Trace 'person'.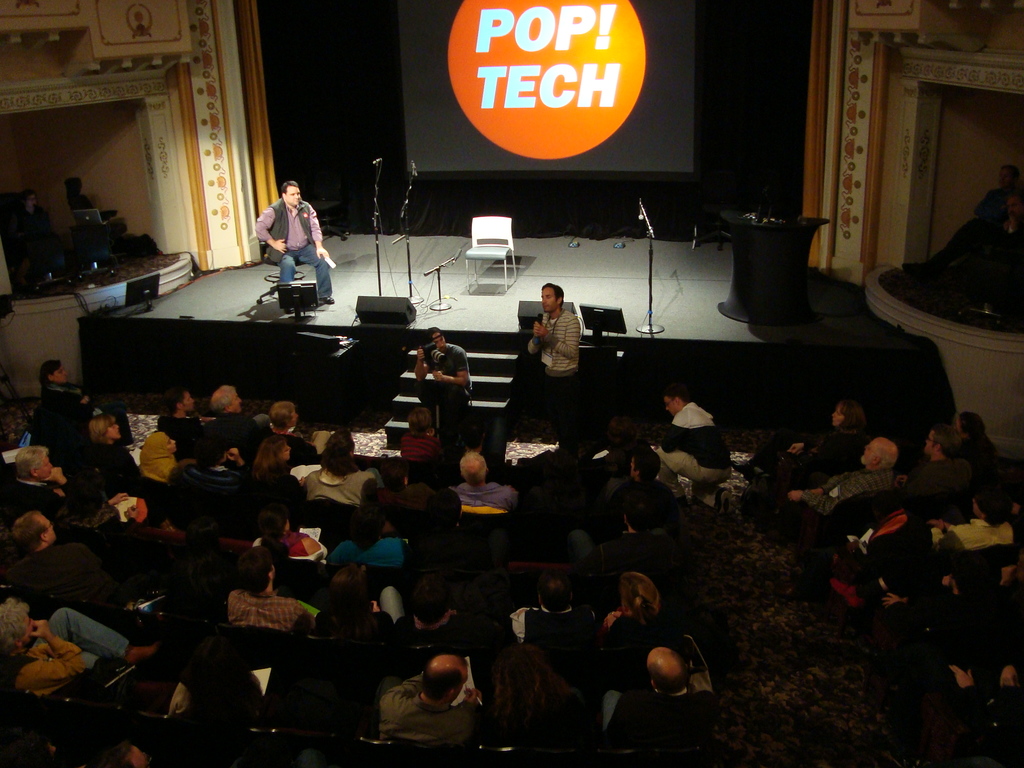
Traced to <region>380, 643, 493, 753</region>.
